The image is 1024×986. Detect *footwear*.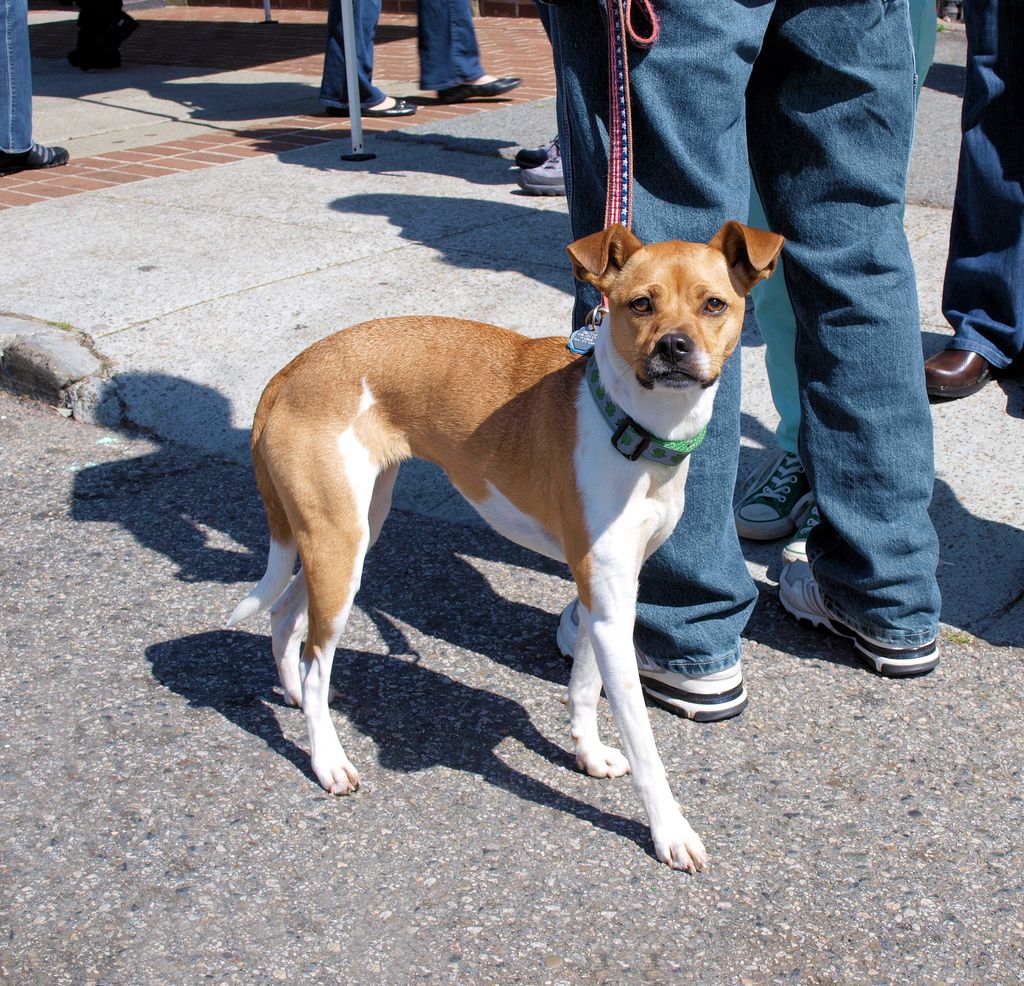
Detection: (x1=924, y1=330, x2=997, y2=405).
